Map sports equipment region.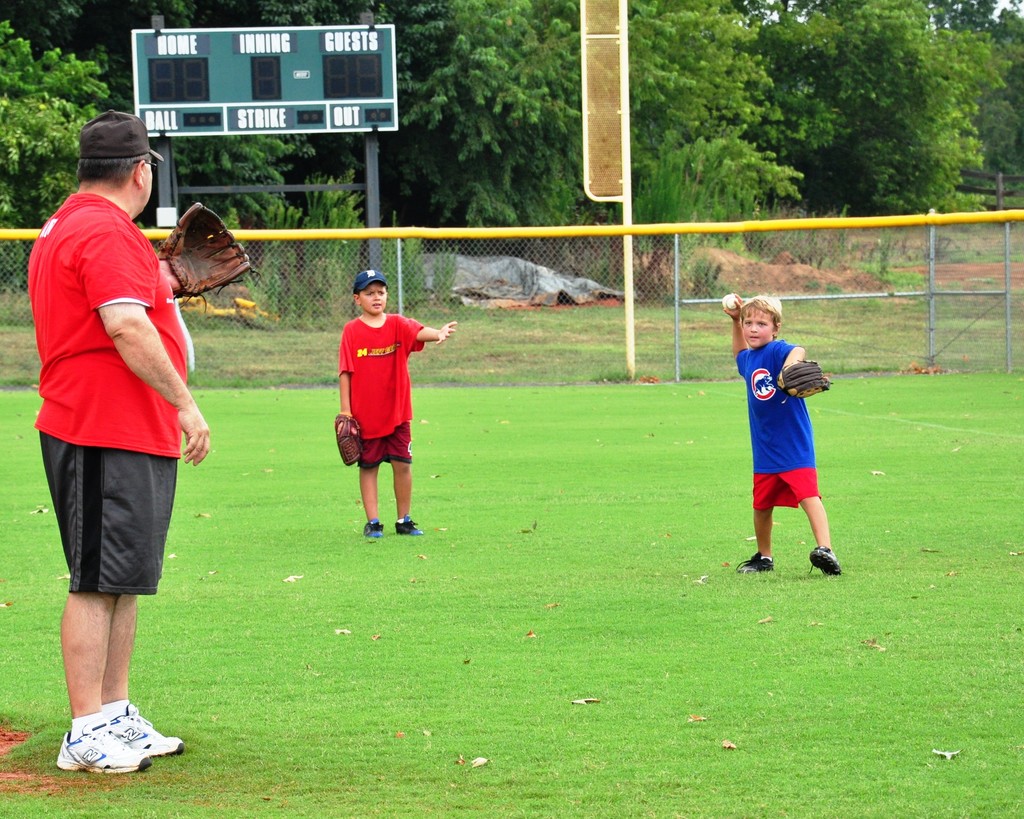
Mapped to 717:291:738:308.
